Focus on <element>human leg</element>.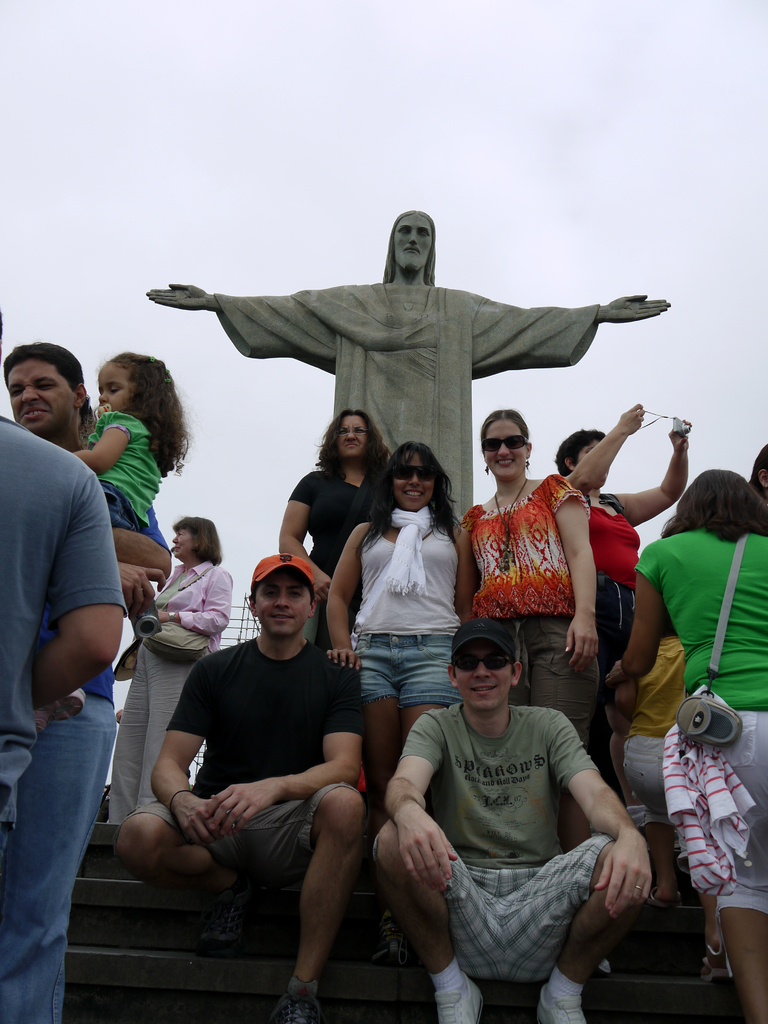
Focused at (625,585,636,630).
